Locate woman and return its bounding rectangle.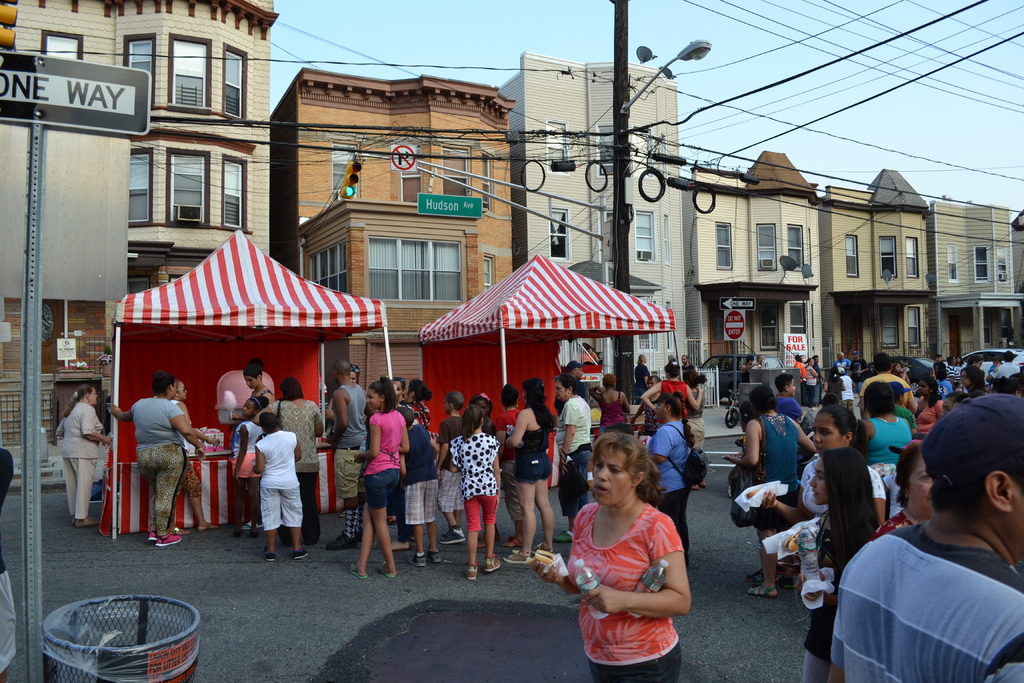
bbox(253, 381, 326, 540).
